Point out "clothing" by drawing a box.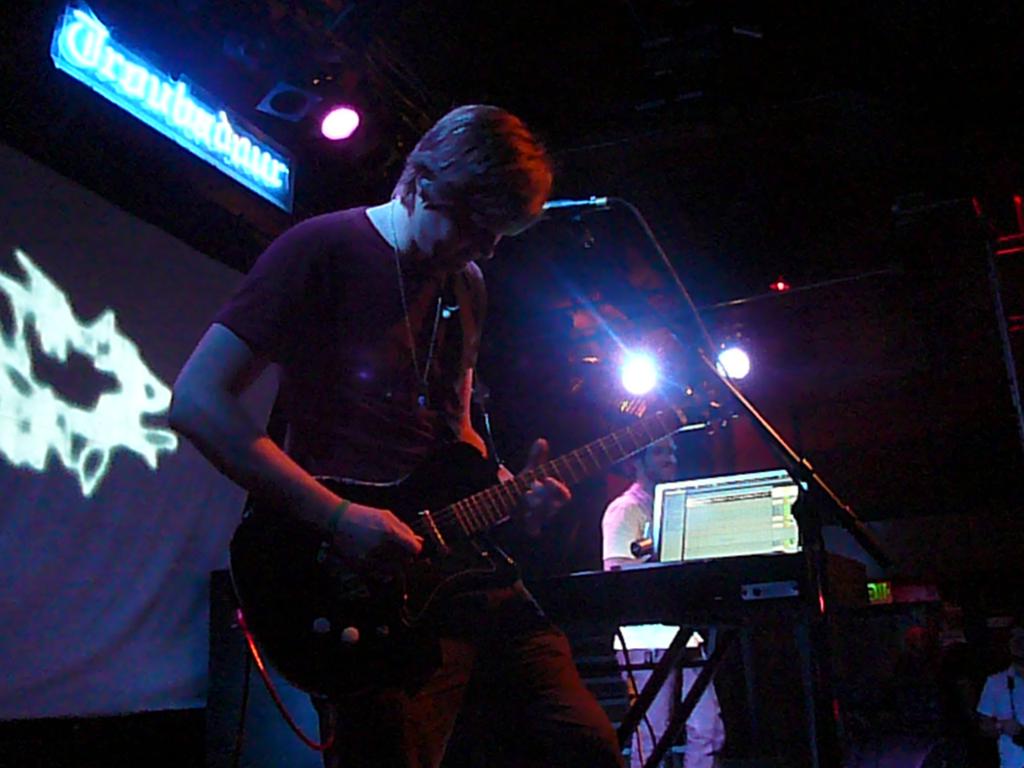
x1=212, y1=208, x2=485, y2=482.
